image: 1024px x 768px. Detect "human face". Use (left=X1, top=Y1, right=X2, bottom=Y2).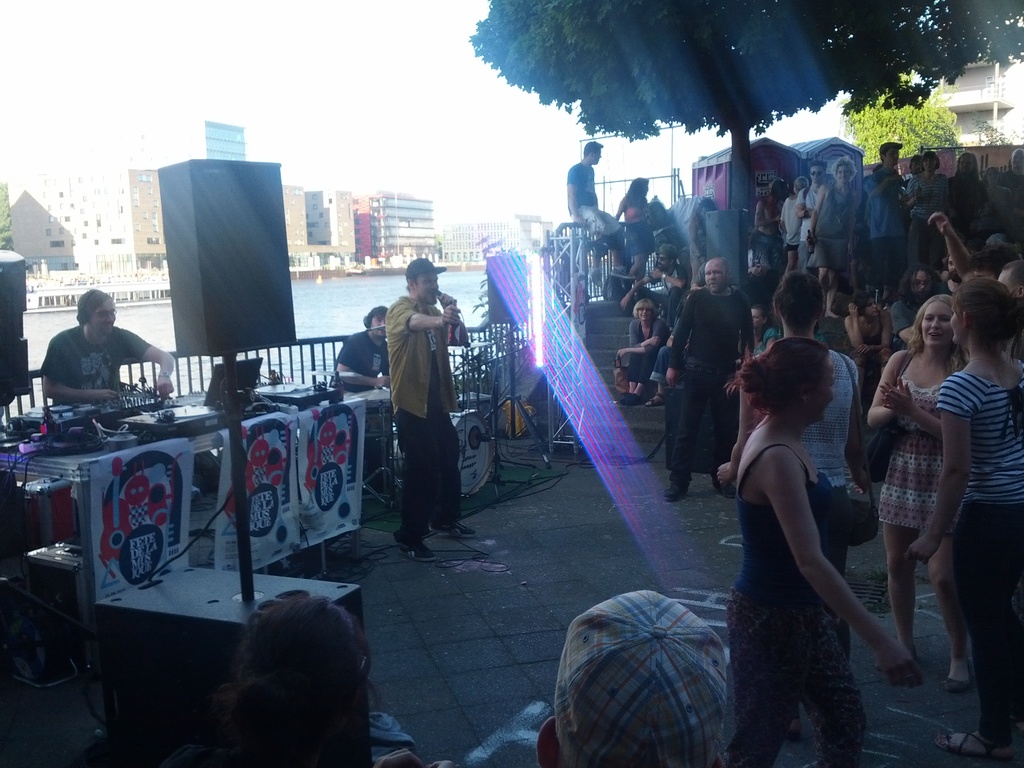
(left=865, top=299, right=883, bottom=316).
